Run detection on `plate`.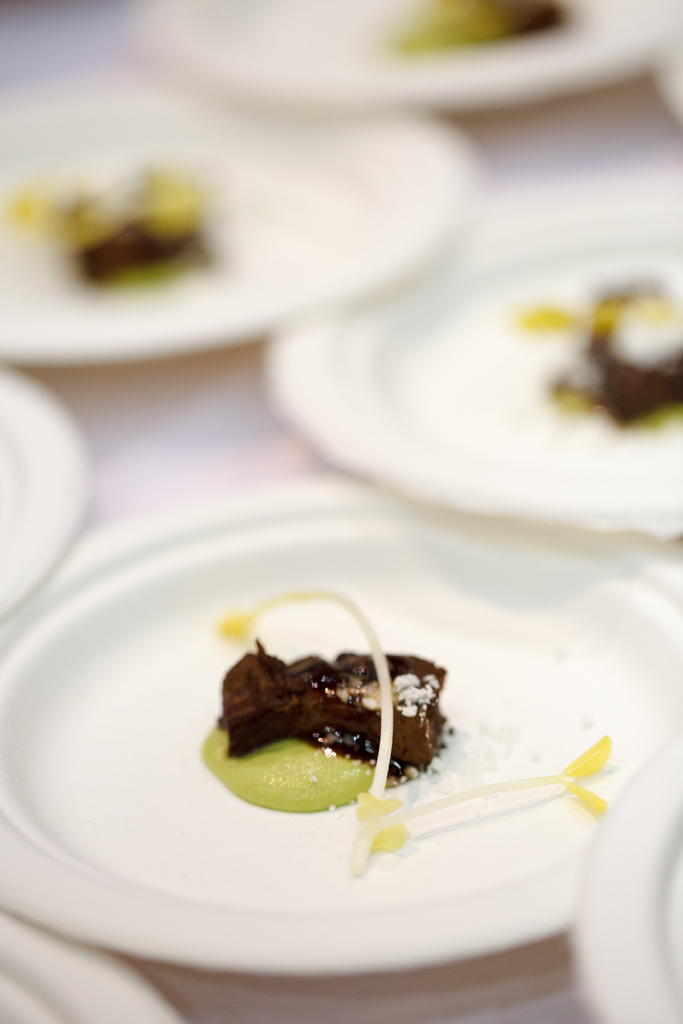
Result: bbox=(562, 751, 682, 1023).
